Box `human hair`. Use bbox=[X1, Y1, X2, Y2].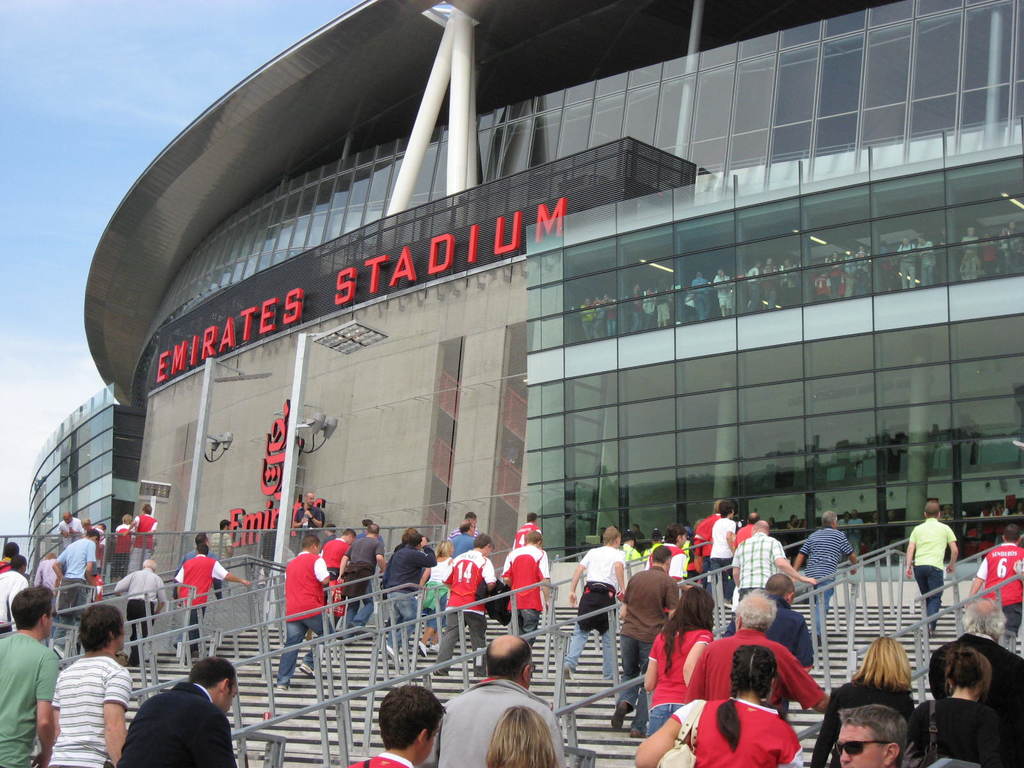
bbox=[837, 703, 909, 767].
